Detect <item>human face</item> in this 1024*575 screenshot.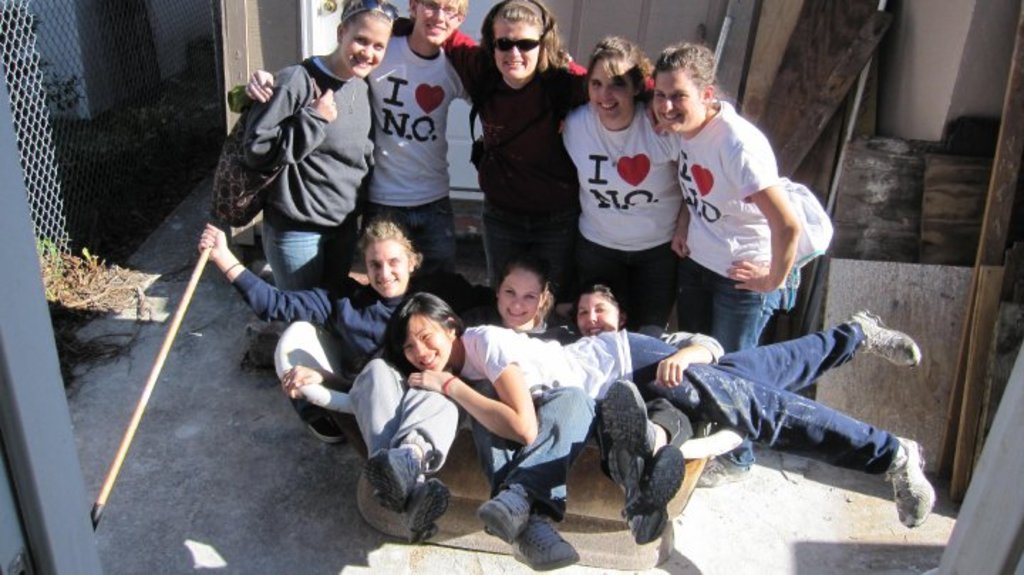
Detection: detection(334, 6, 393, 73).
